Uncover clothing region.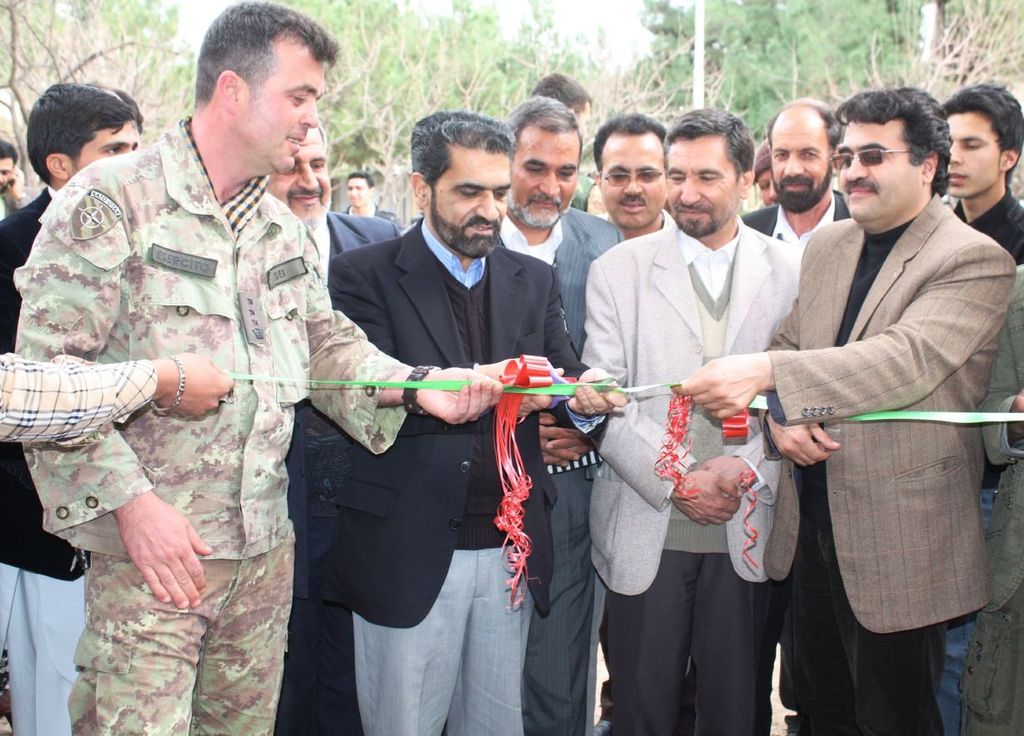
Uncovered: bbox=(0, 113, 406, 735).
